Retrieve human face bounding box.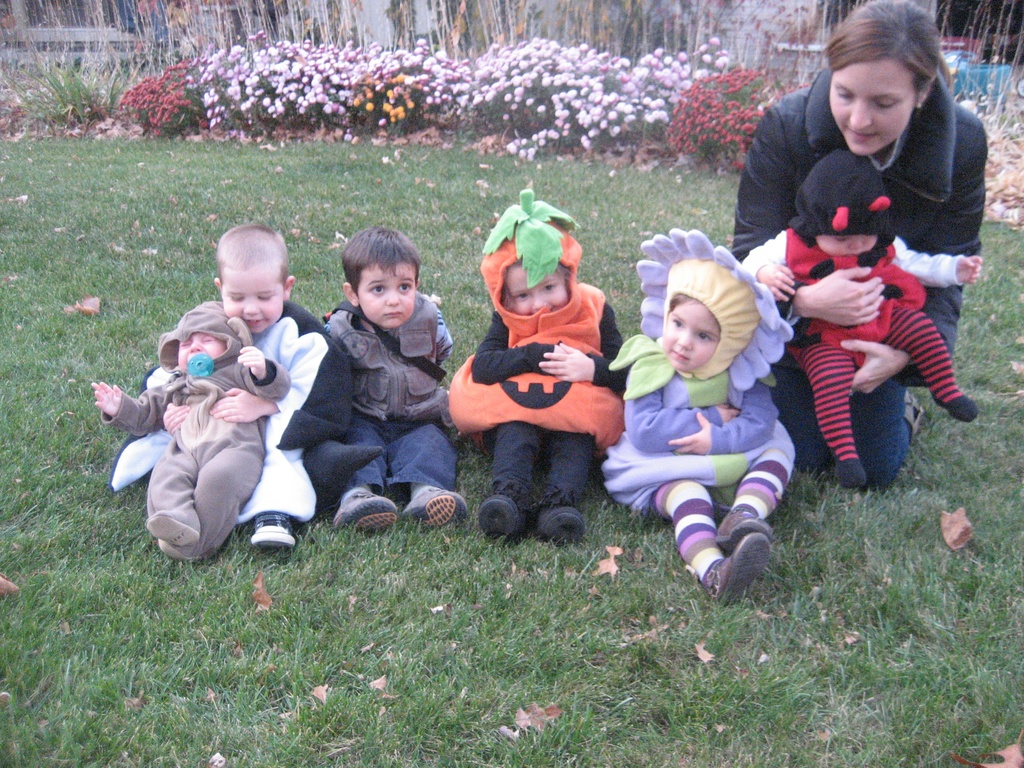
Bounding box: region(360, 262, 412, 333).
